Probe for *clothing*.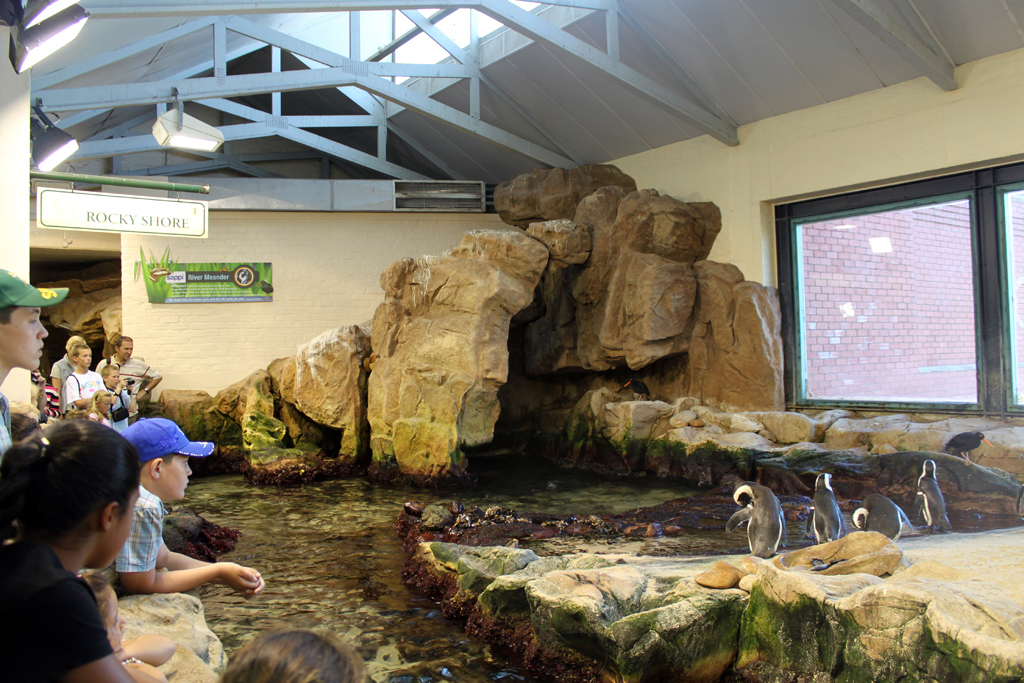
Probe result: bbox=(0, 403, 24, 440).
